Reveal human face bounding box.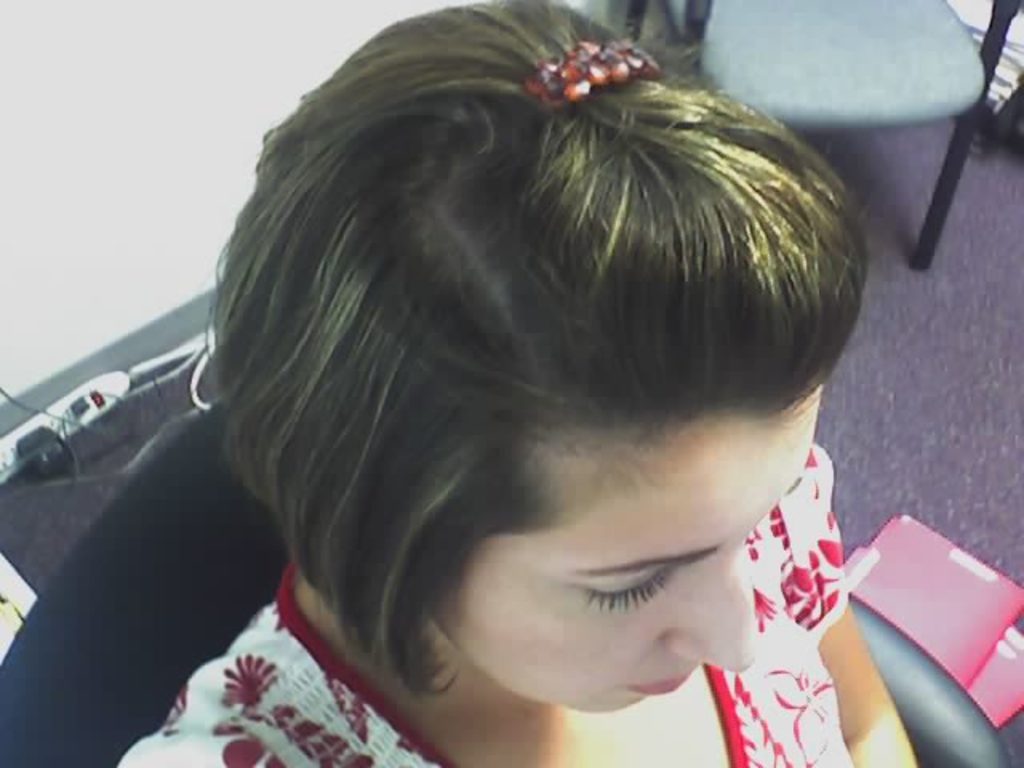
Revealed: x1=440 y1=386 x2=824 y2=712.
